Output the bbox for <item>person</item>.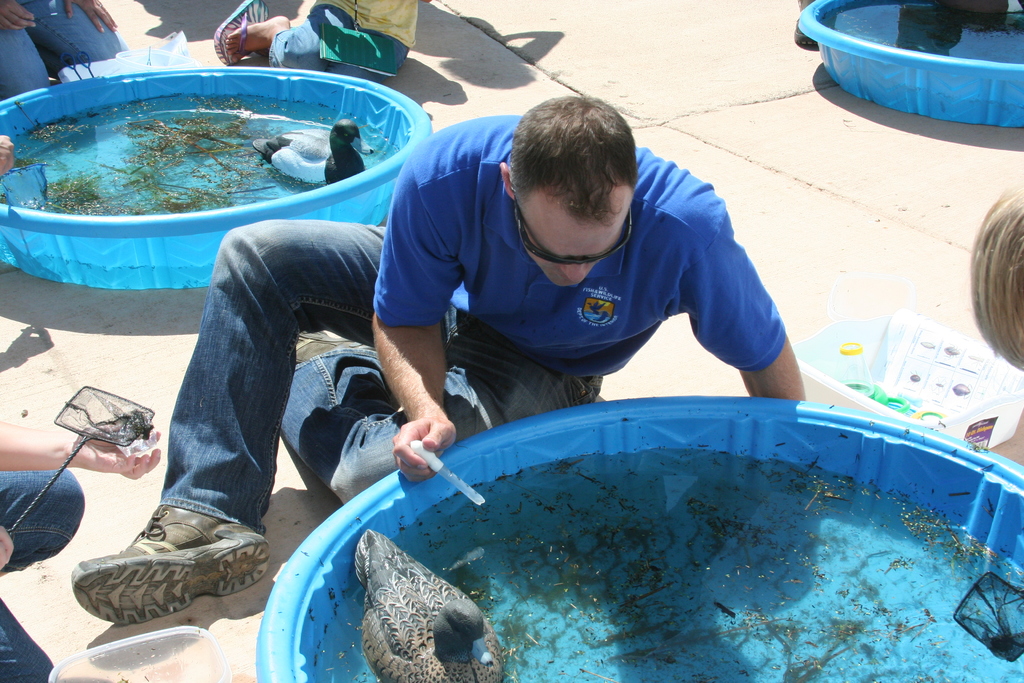
x1=72, y1=99, x2=809, y2=627.
